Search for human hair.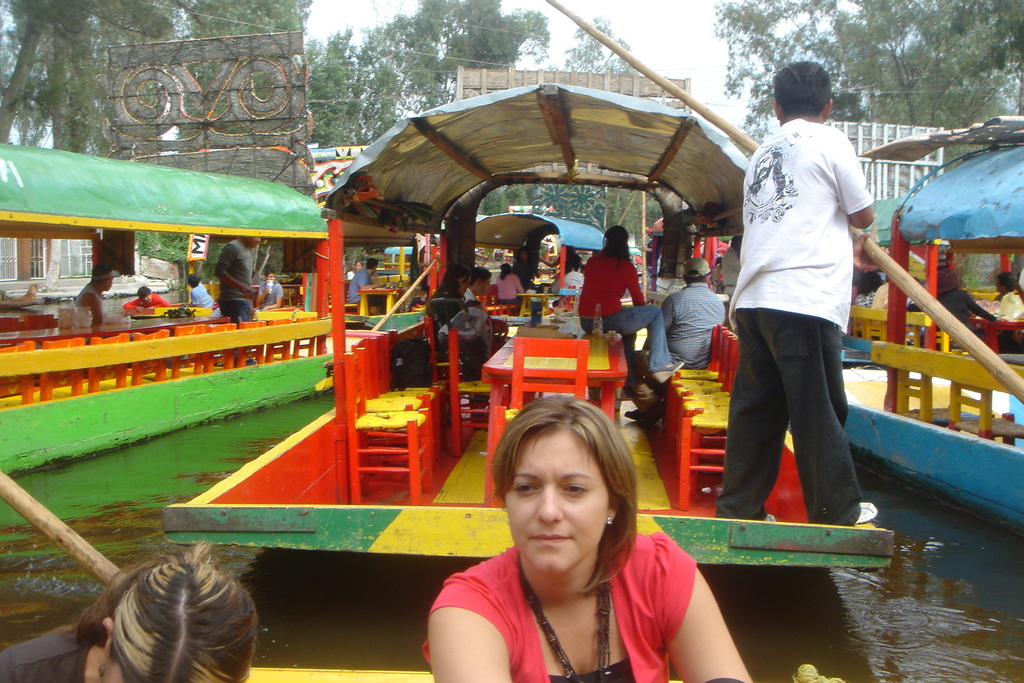
Found at box(995, 274, 1023, 304).
